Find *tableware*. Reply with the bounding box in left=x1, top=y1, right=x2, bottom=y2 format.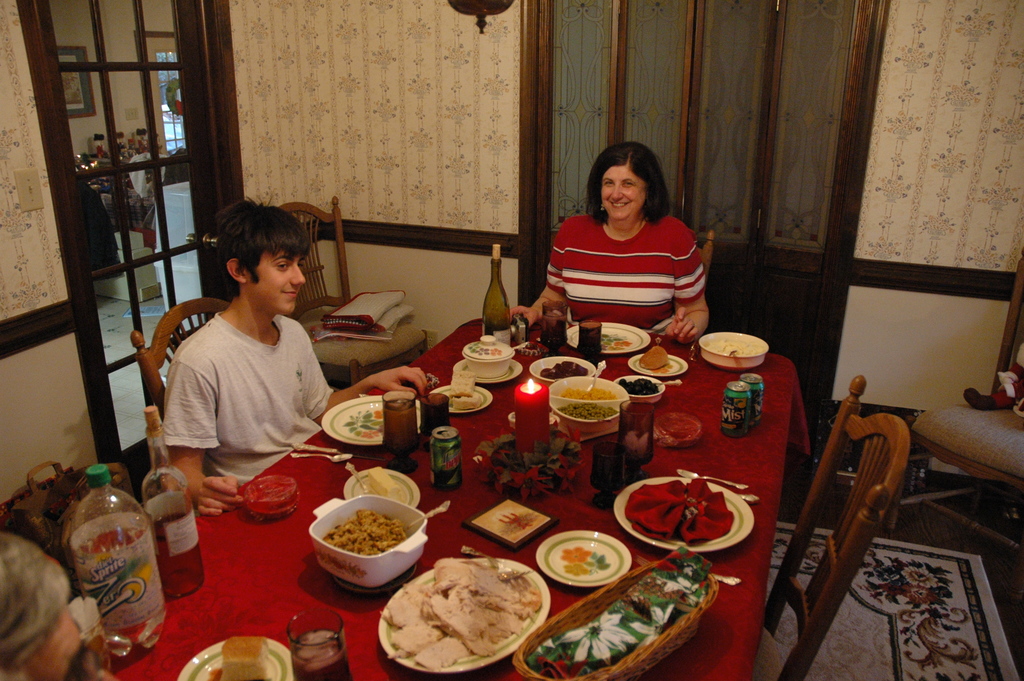
left=376, top=554, right=554, bottom=678.
